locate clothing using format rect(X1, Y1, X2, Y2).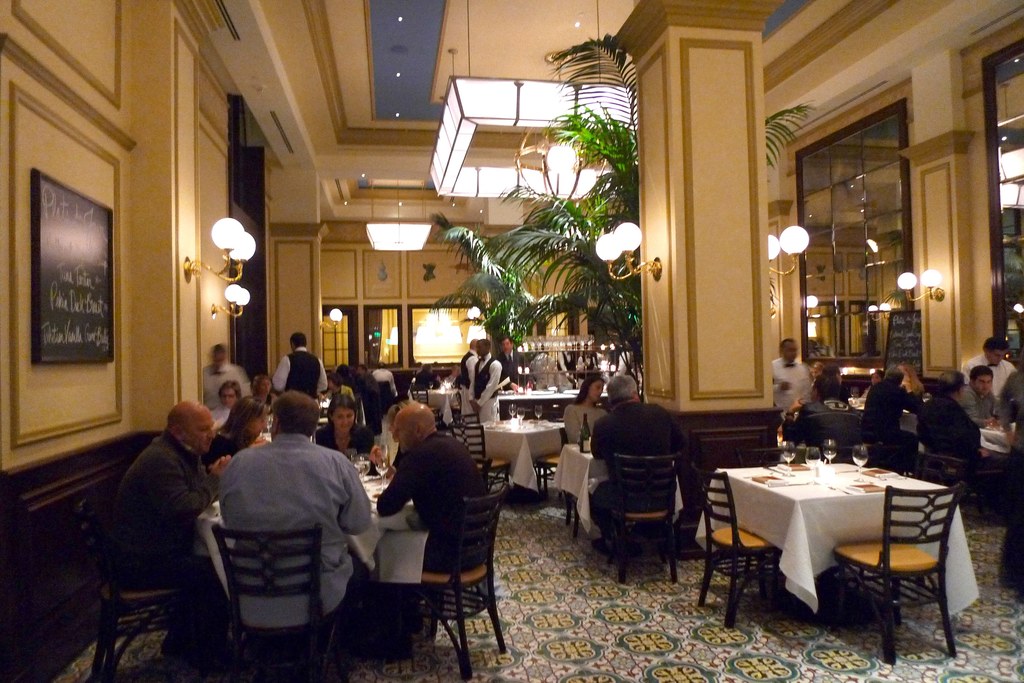
rect(972, 355, 1021, 386).
